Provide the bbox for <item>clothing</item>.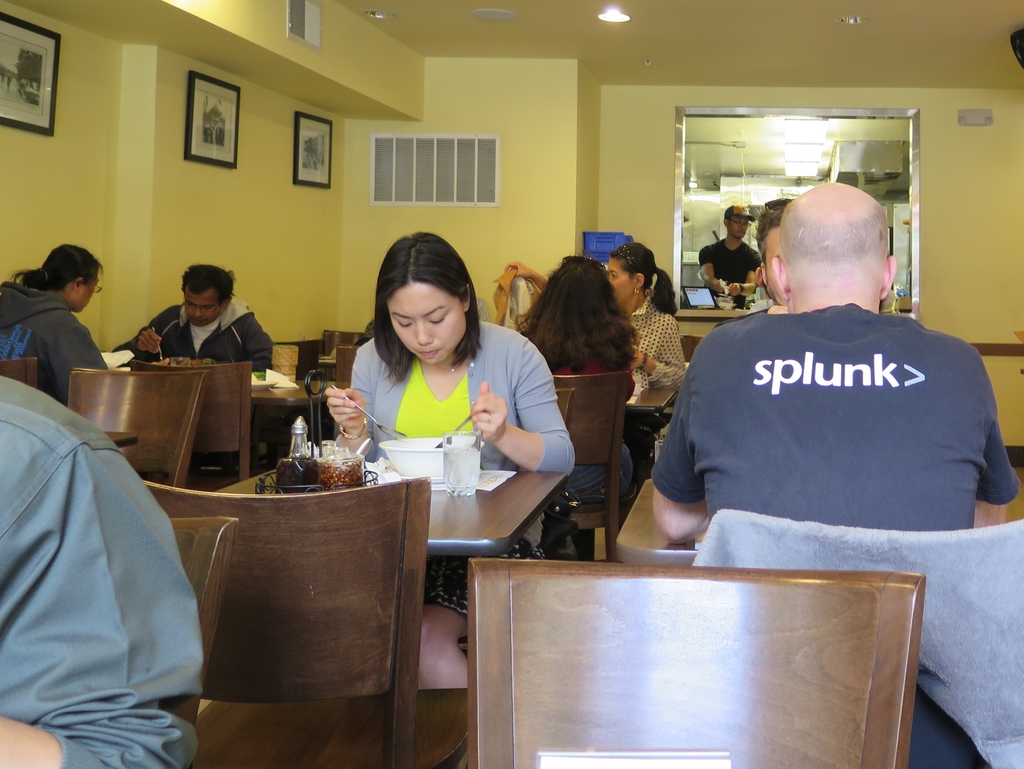
Rect(0, 371, 205, 768).
